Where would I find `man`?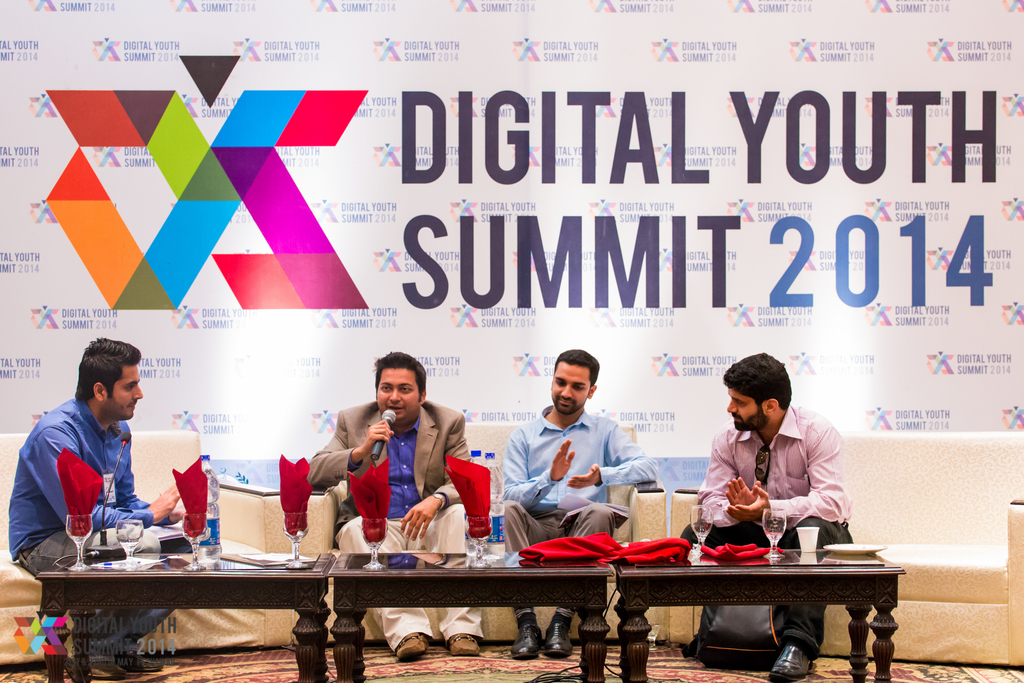
At crop(480, 339, 651, 679).
